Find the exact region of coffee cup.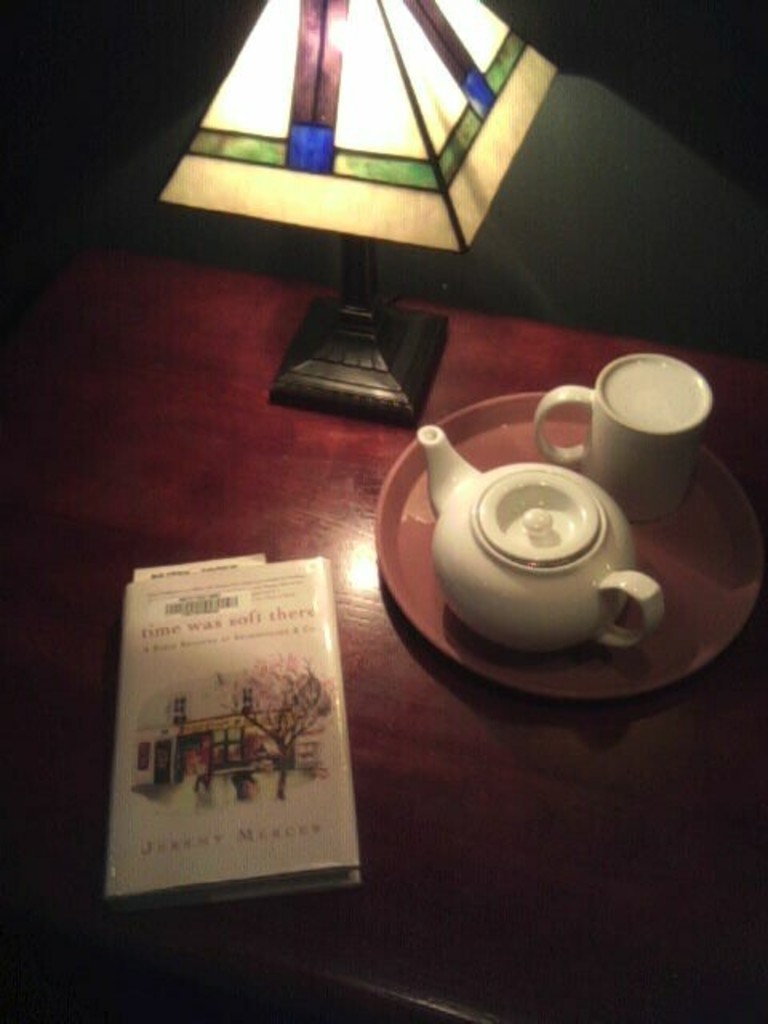
Exact region: 526/349/717/526.
